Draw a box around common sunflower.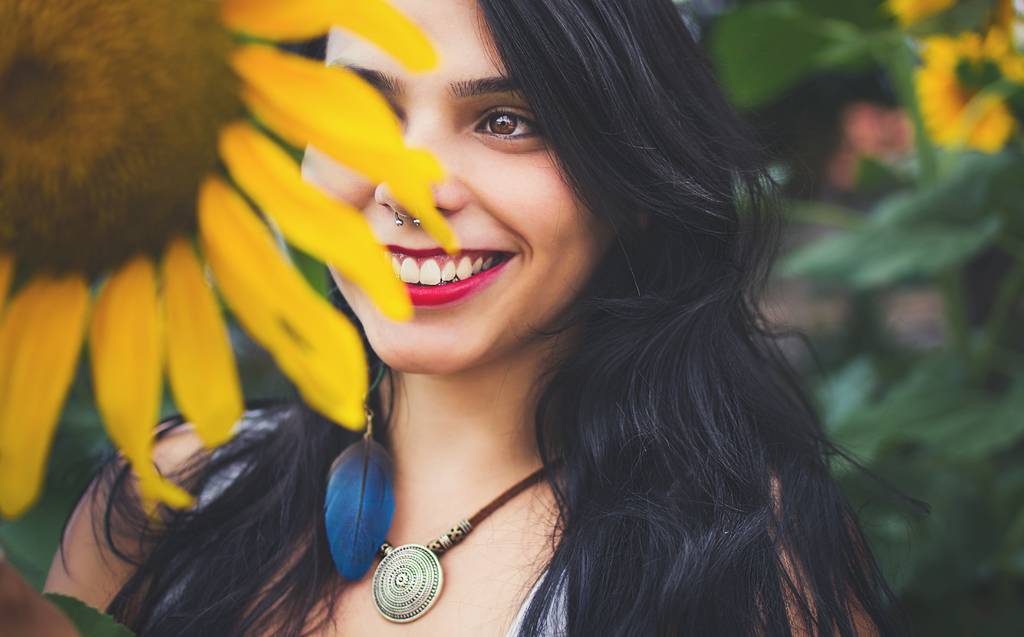
crop(0, 0, 461, 511).
